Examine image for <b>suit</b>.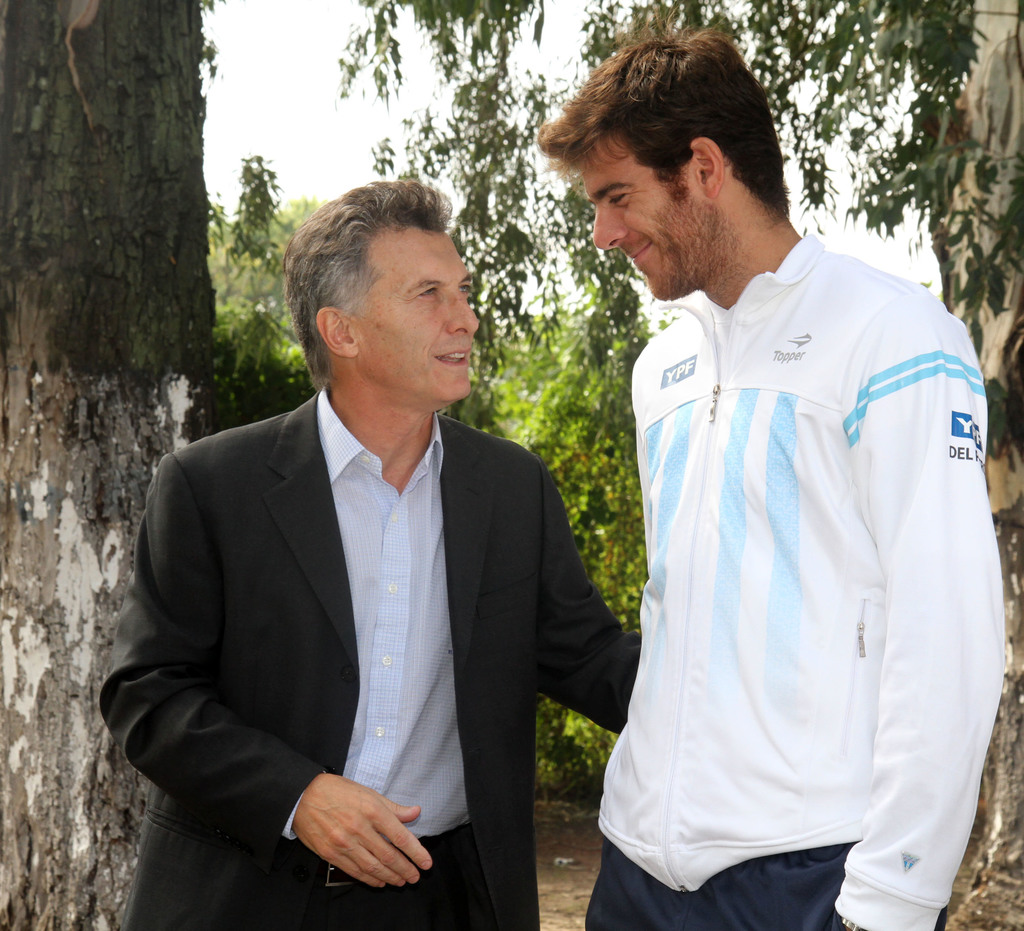
Examination result: 92,272,518,911.
